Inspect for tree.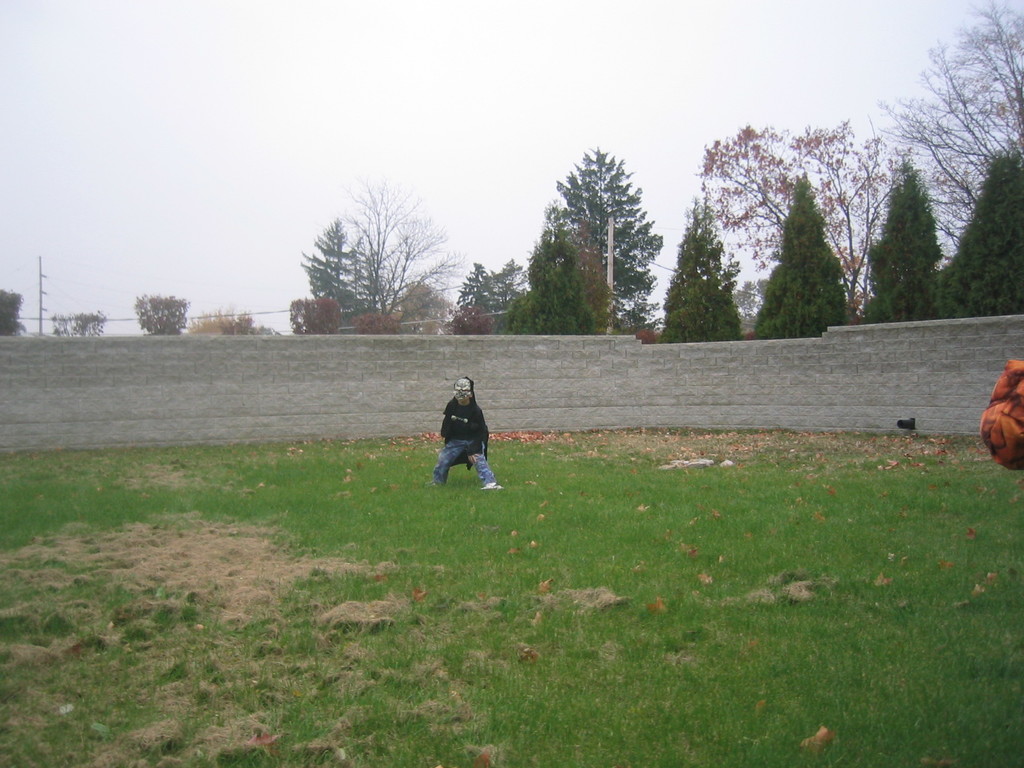
Inspection: x1=655, y1=184, x2=741, y2=346.
